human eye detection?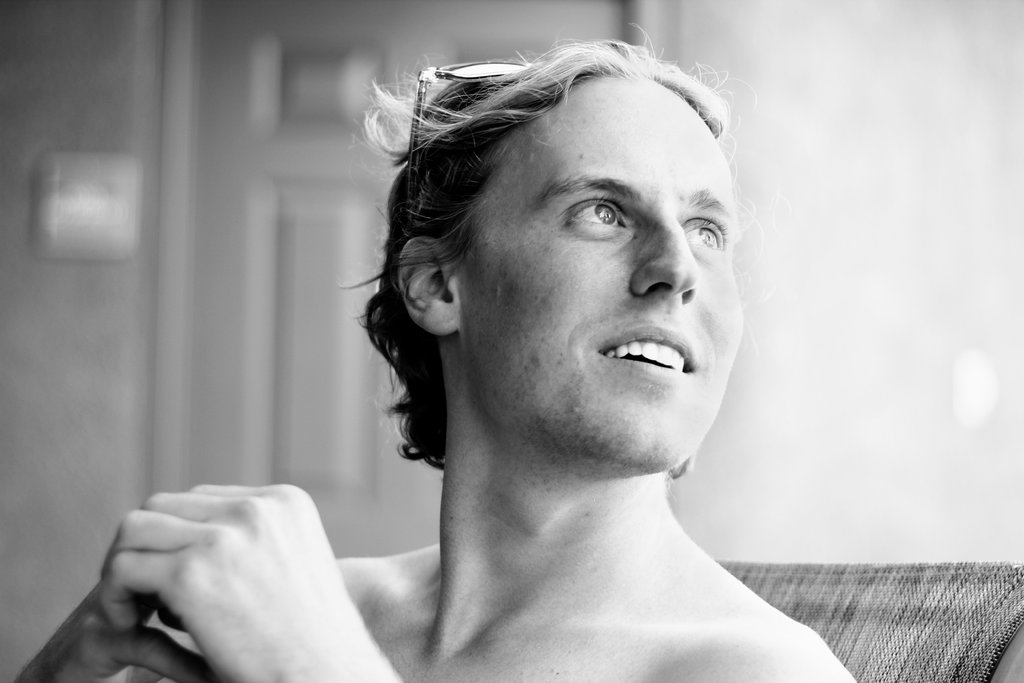
[677, 213, 730, 259]
